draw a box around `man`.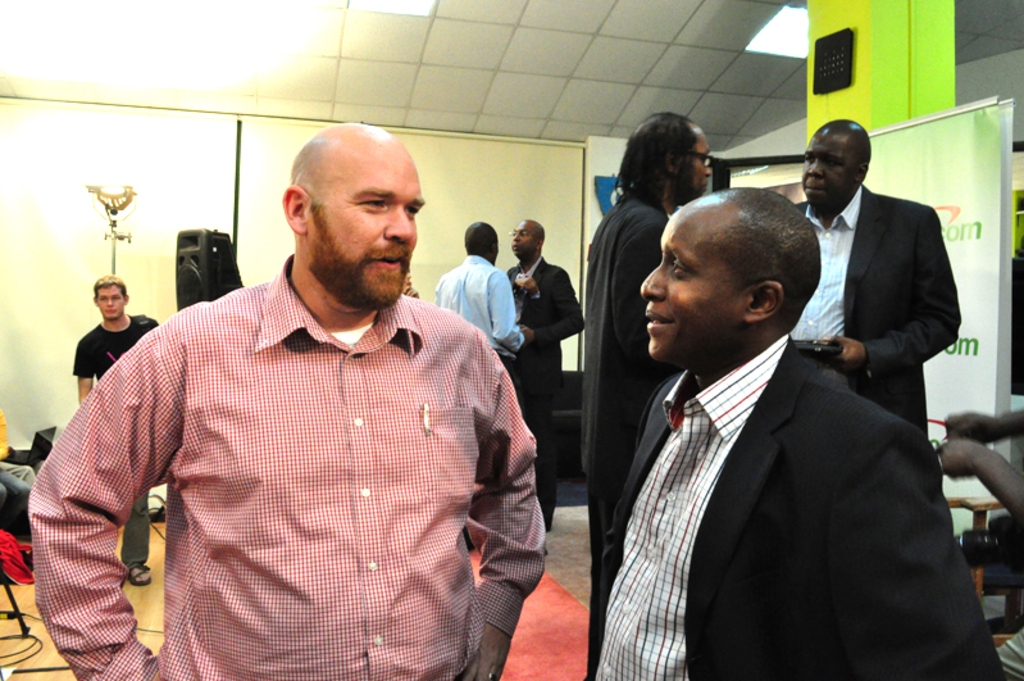
locate(73, 274, 158, 587).
